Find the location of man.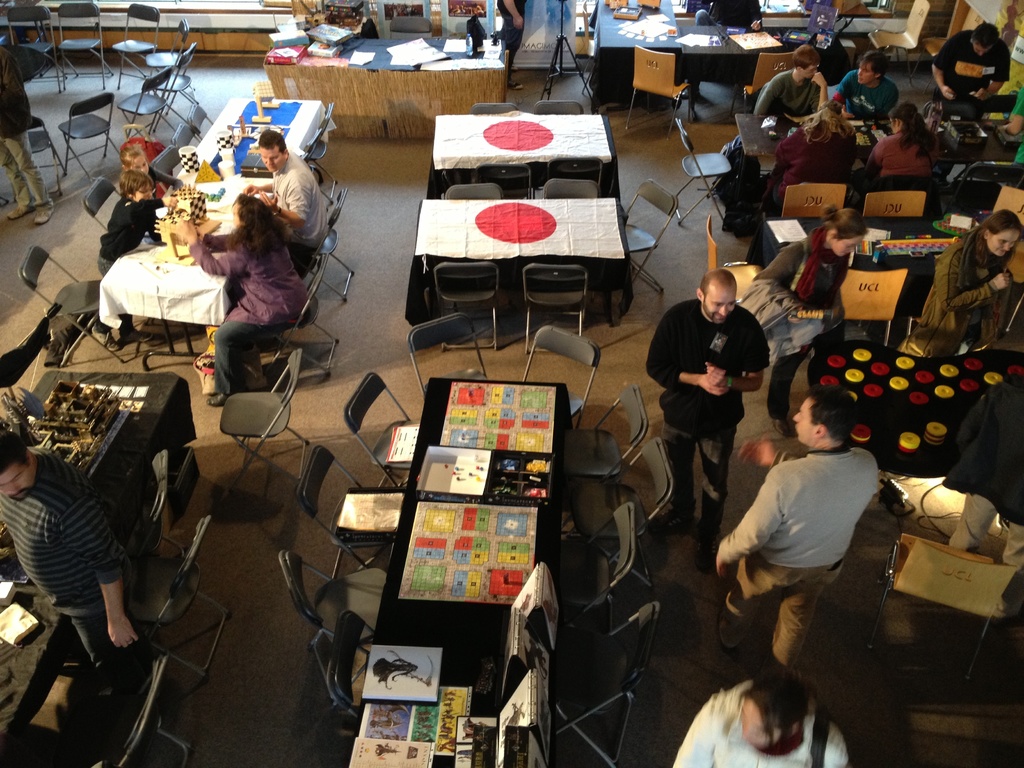
Location: select_region(840, 45, 904, 116).
